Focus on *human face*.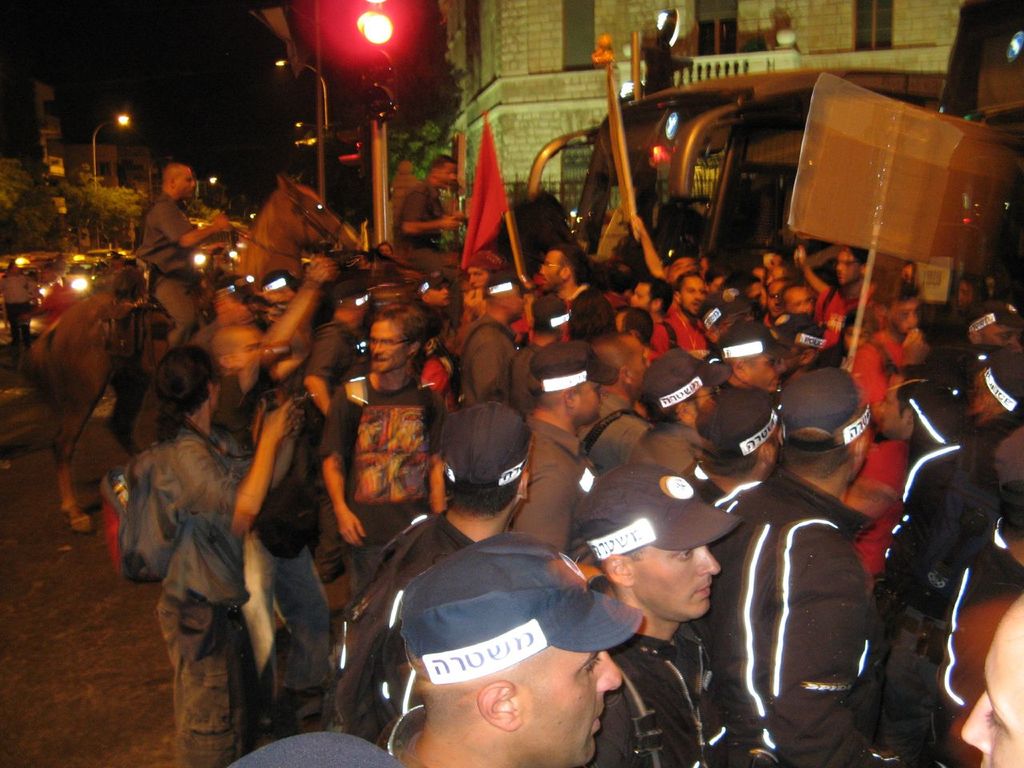
Focused at detection(679, 270, 705, 313).
